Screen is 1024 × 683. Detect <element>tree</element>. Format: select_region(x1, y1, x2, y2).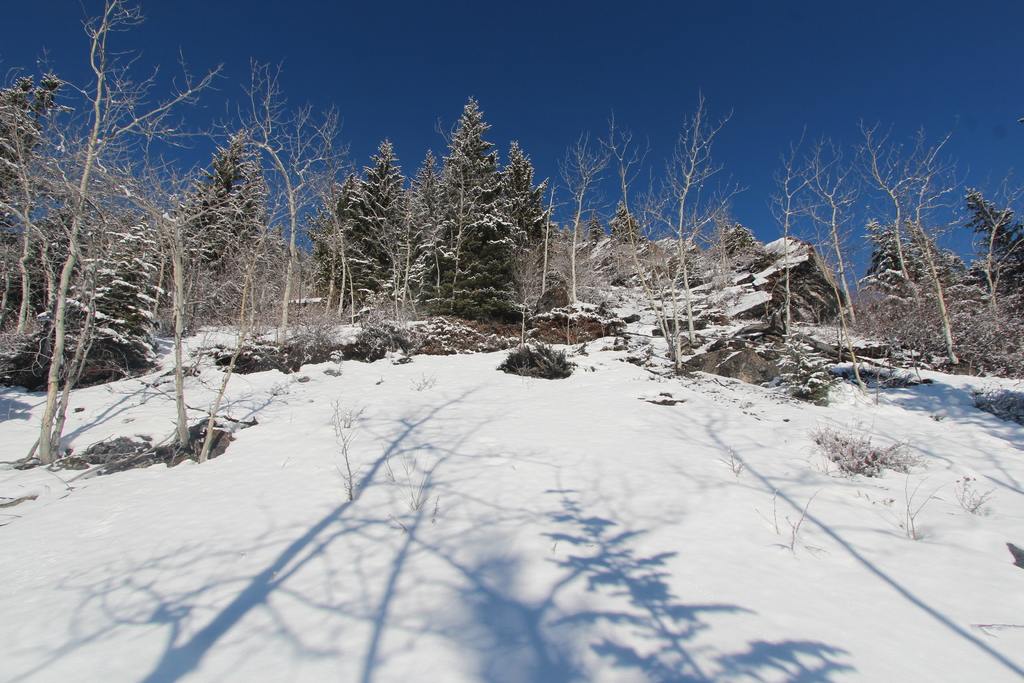
select_region(0, 0, 230, 458).
